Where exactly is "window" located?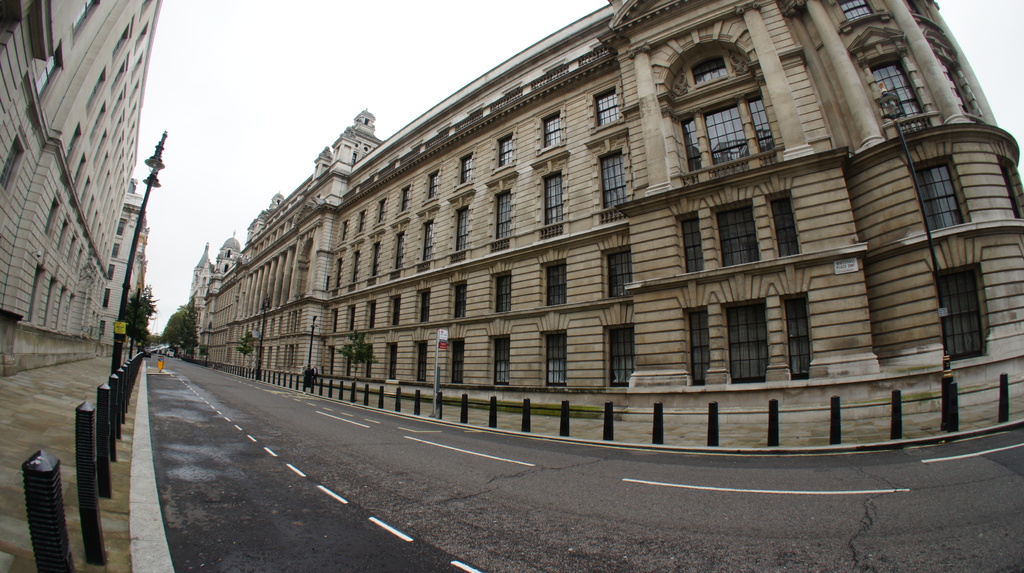
Its bounding box is (left=99, top=320, right=104, bottom=338).
